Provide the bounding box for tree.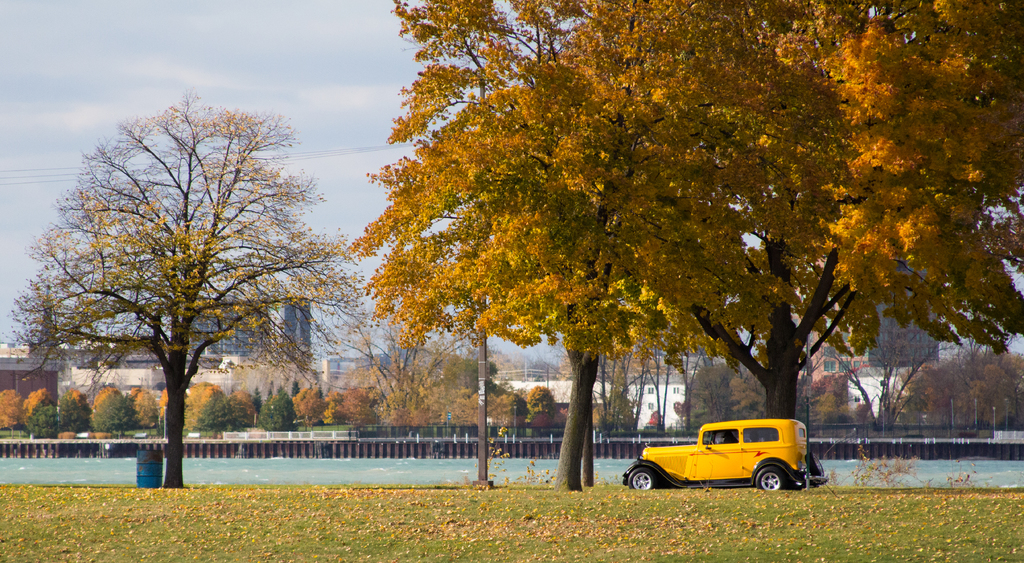
[x1=0, y1=381, x2=25, y2=432].
